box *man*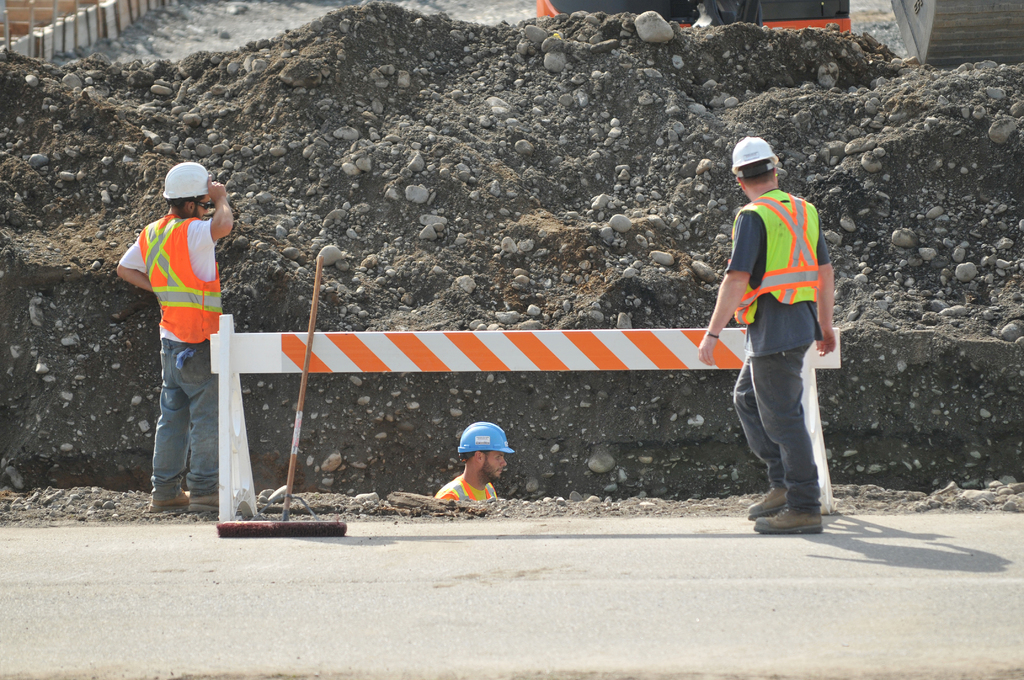
box(690, 138, 842, 534)
